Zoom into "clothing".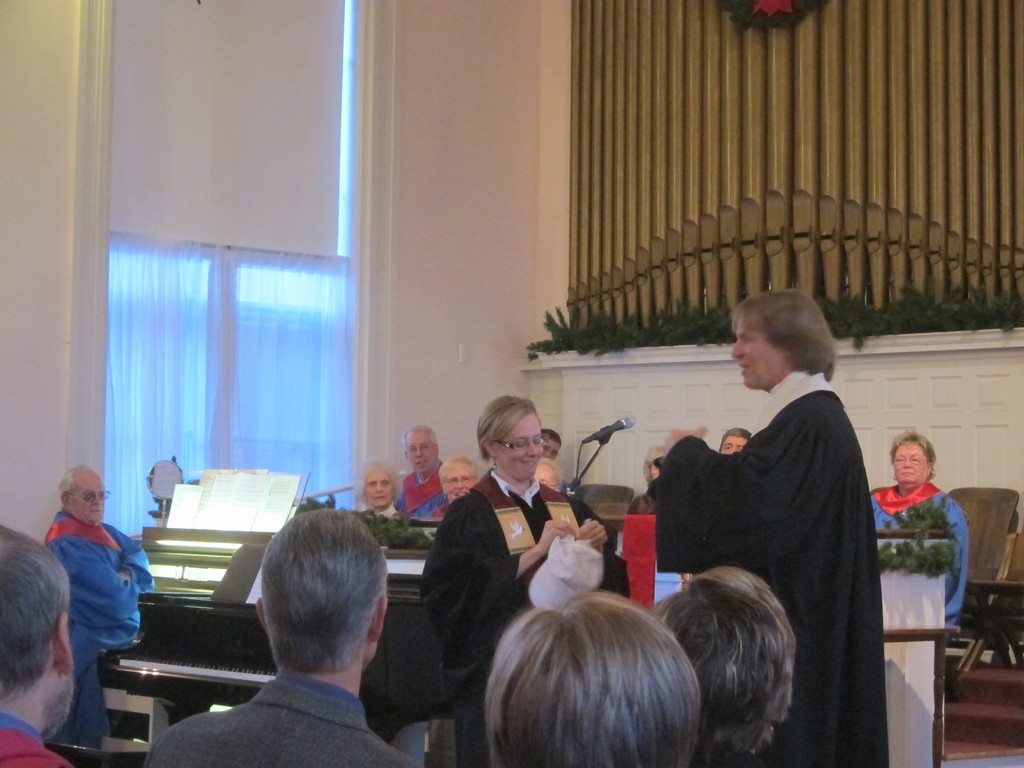
Zoom target: 423, 465, 628, 767.
